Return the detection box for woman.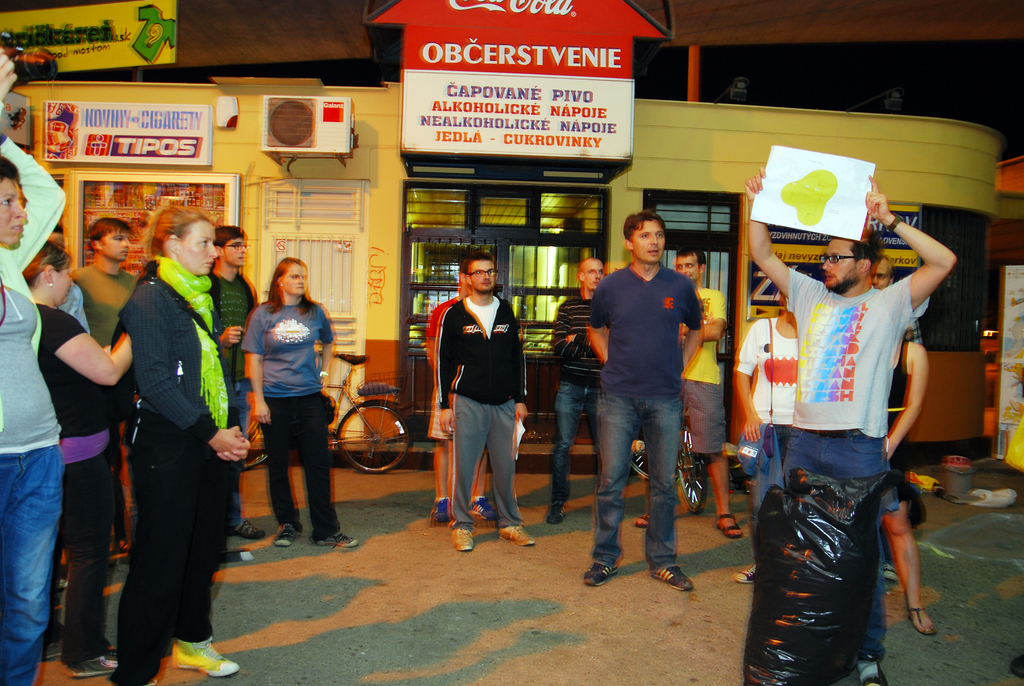
box(0, 49, 80, 685).
